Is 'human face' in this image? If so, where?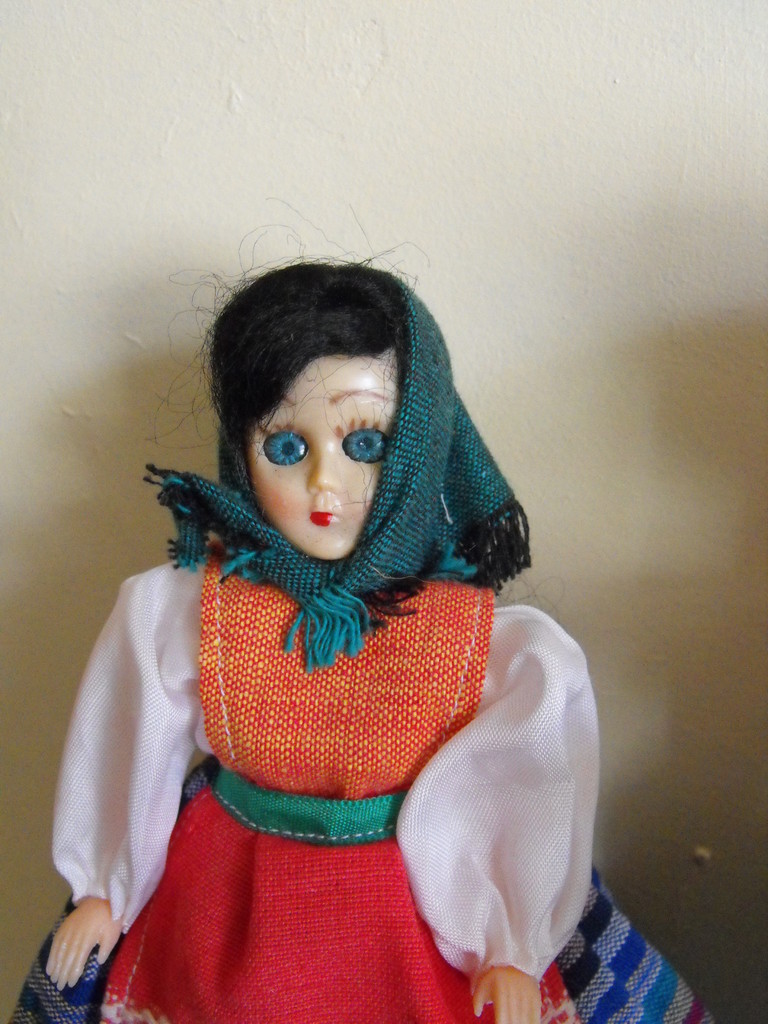
Yes, at bbox(246, 362, 399, 572).
